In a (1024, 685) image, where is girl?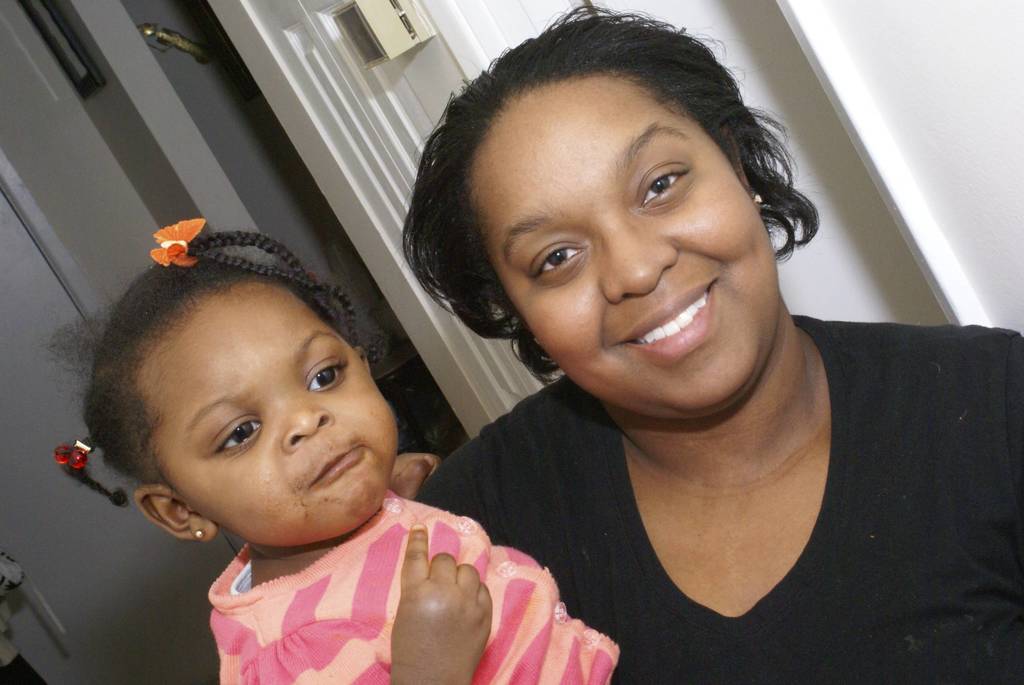
54:220:623:684.
